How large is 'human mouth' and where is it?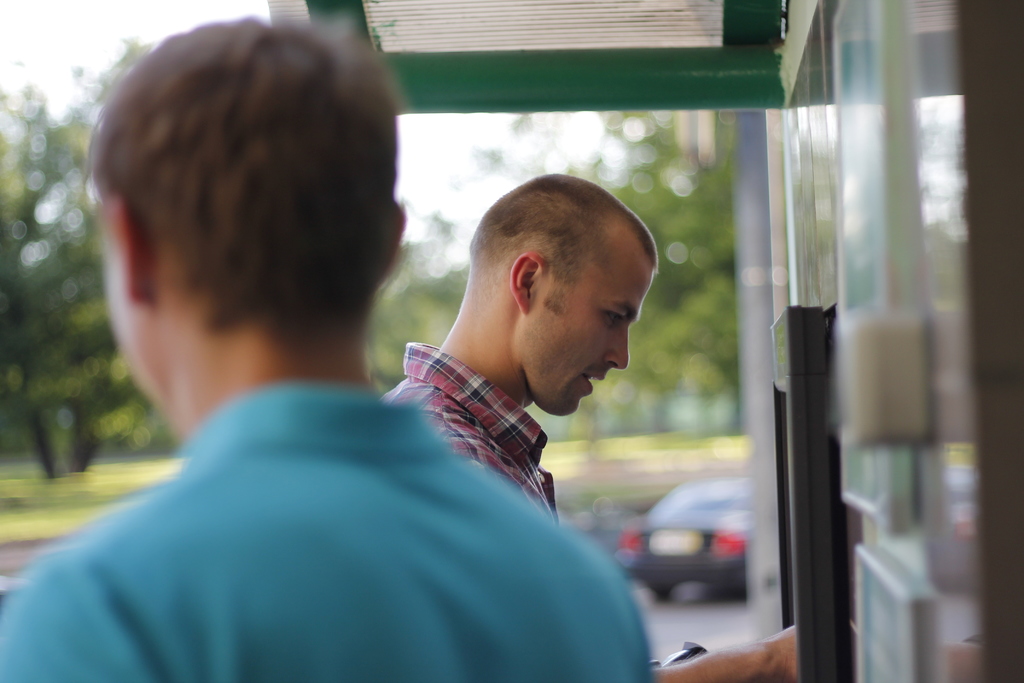
Bounding box: pyautogui.locateOnScreen(582, 373, 606, 389).
